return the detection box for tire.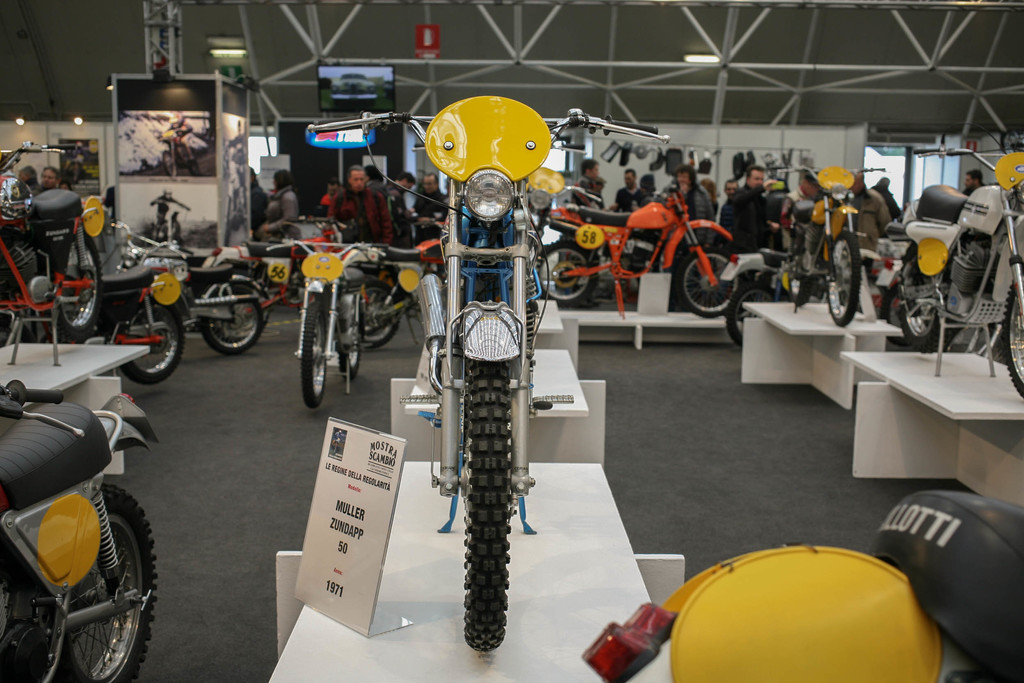
<region>729, 279, 778, 349</region>.
